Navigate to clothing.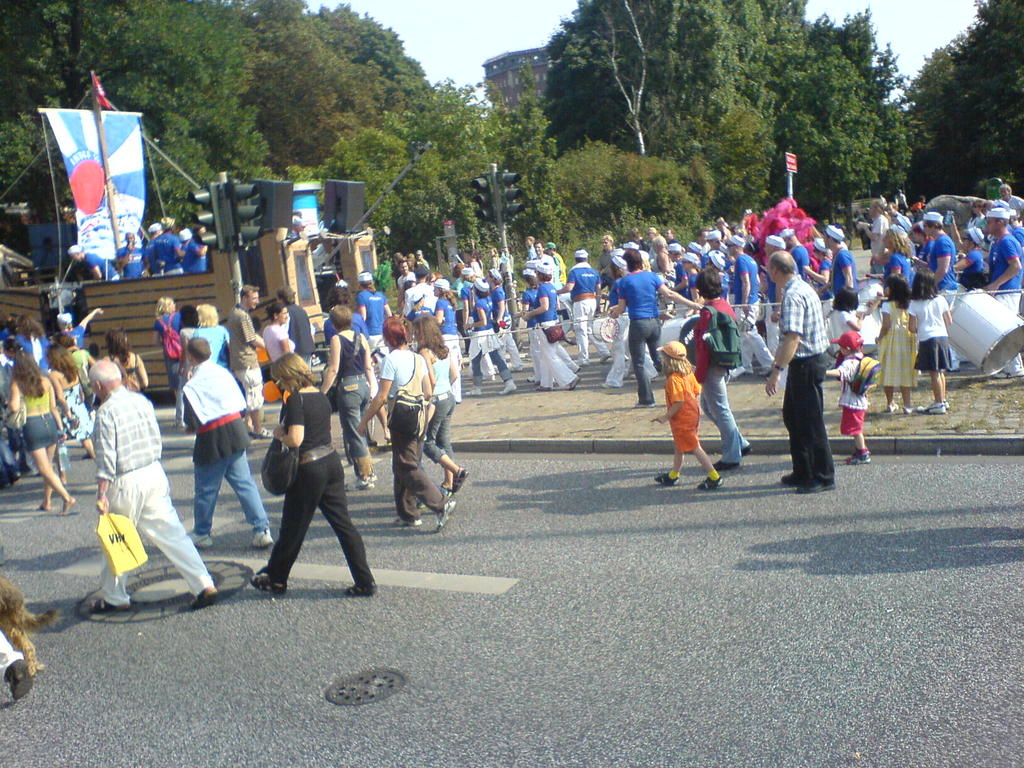
Navigation target: Rect(261, 323, 300, 369).
